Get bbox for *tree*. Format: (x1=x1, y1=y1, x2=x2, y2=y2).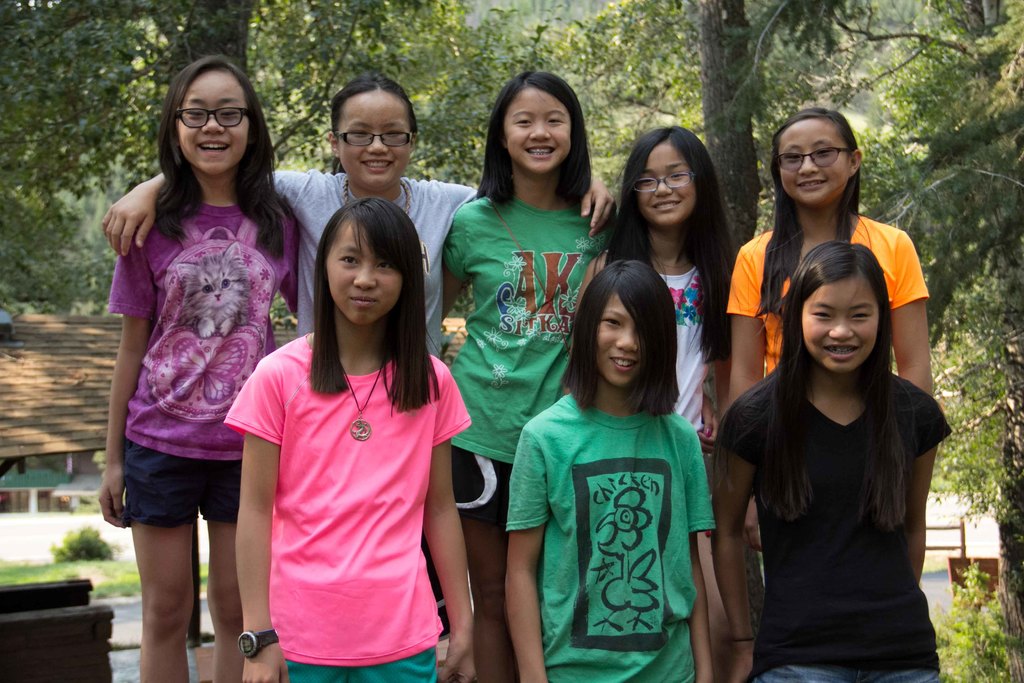
(x1=467, y1=0, x2=1023, y2=551).
